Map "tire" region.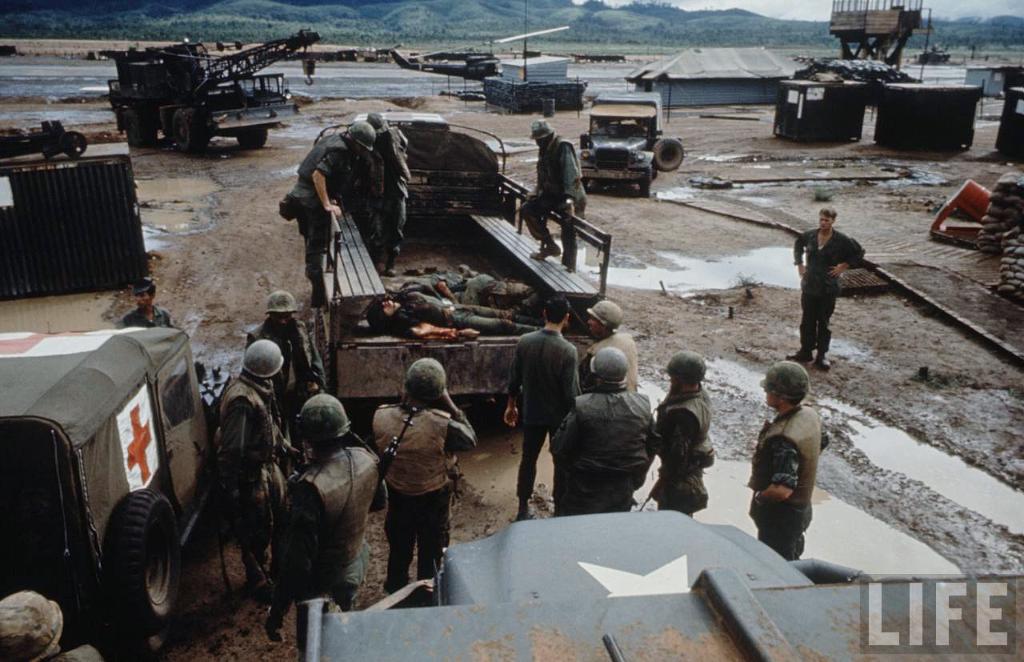
Mapped to locate(109, 490, 179, 626).
